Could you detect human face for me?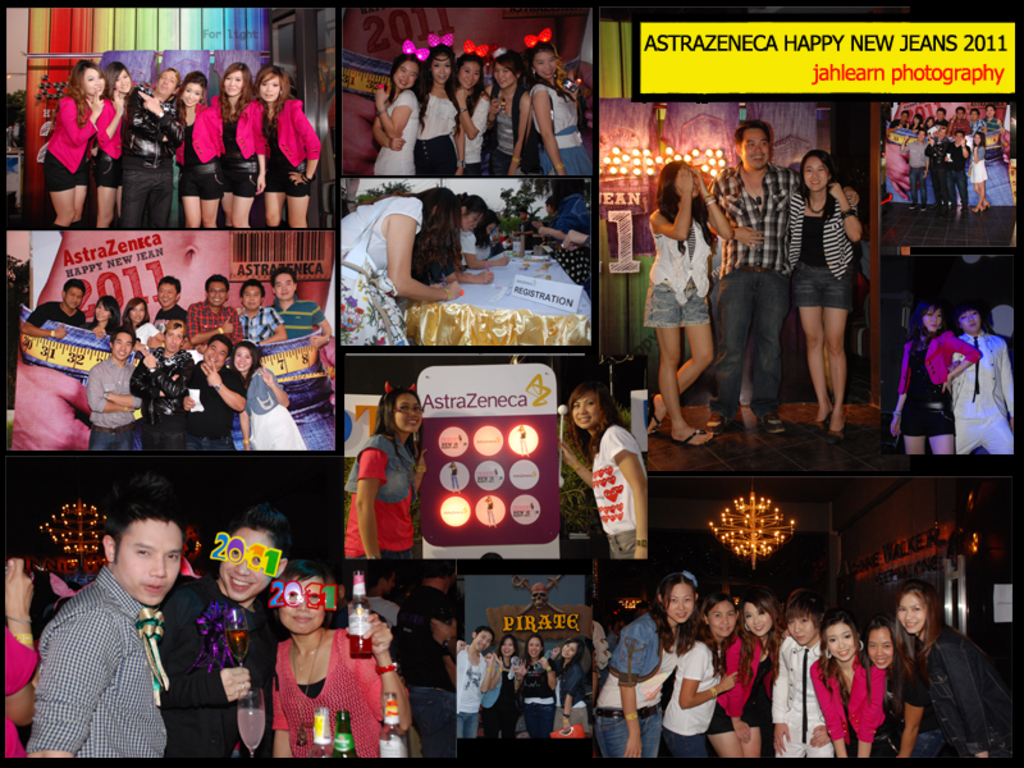
Detection result: box(127, 303, 146, 323).
